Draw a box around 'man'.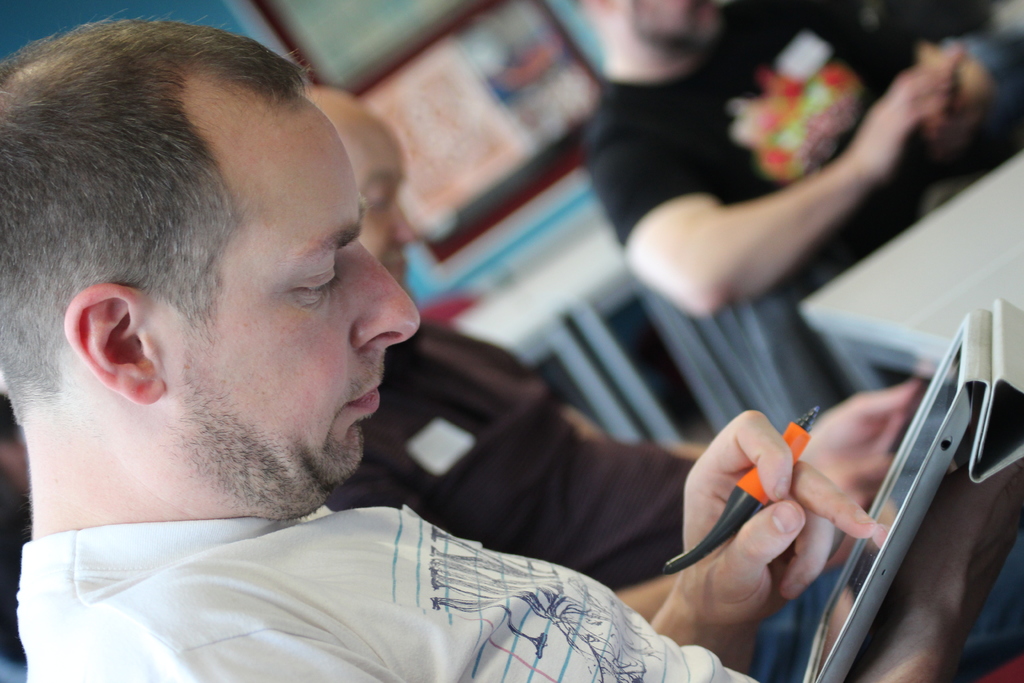
box=[321, 78, 1023, 682].
